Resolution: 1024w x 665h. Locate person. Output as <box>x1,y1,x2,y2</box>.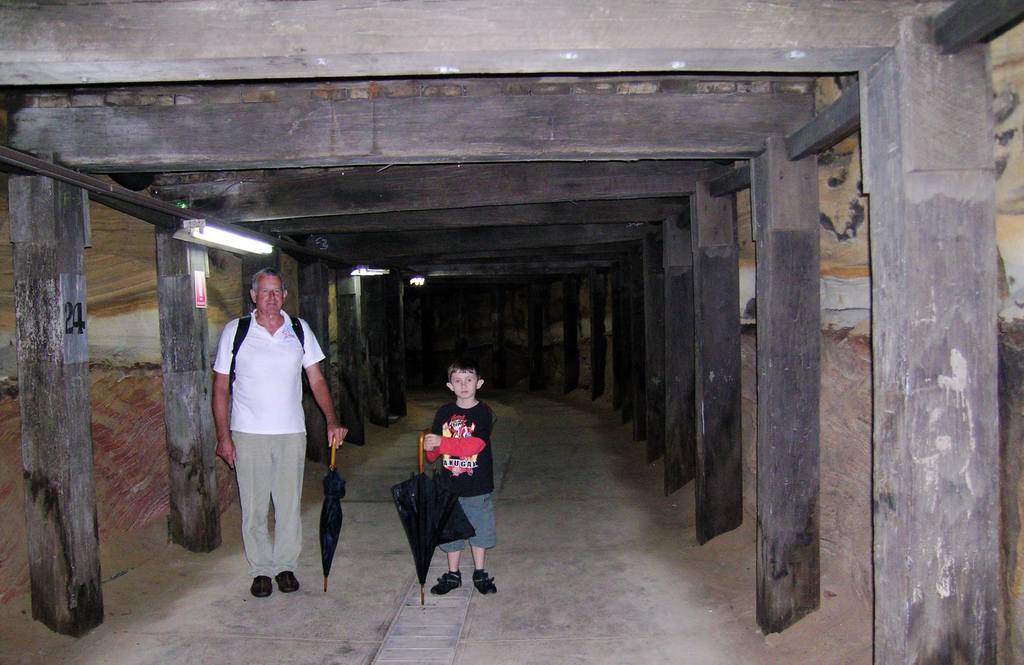
<box>209,269,353,596</box>.
